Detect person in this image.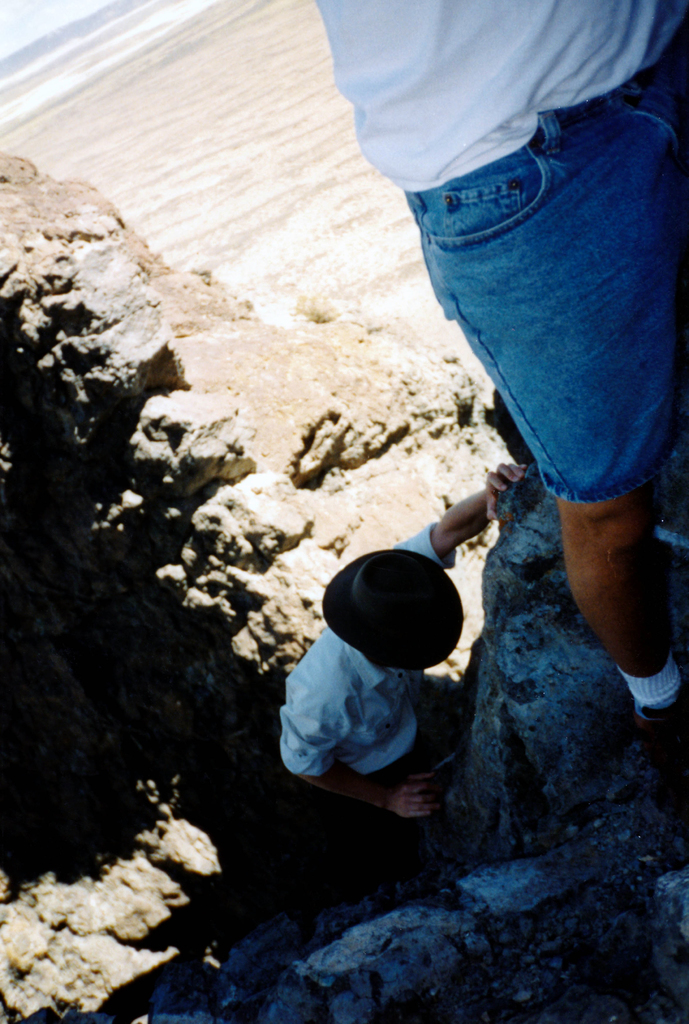
Detection: select_region(267, 424, 499, 856).
